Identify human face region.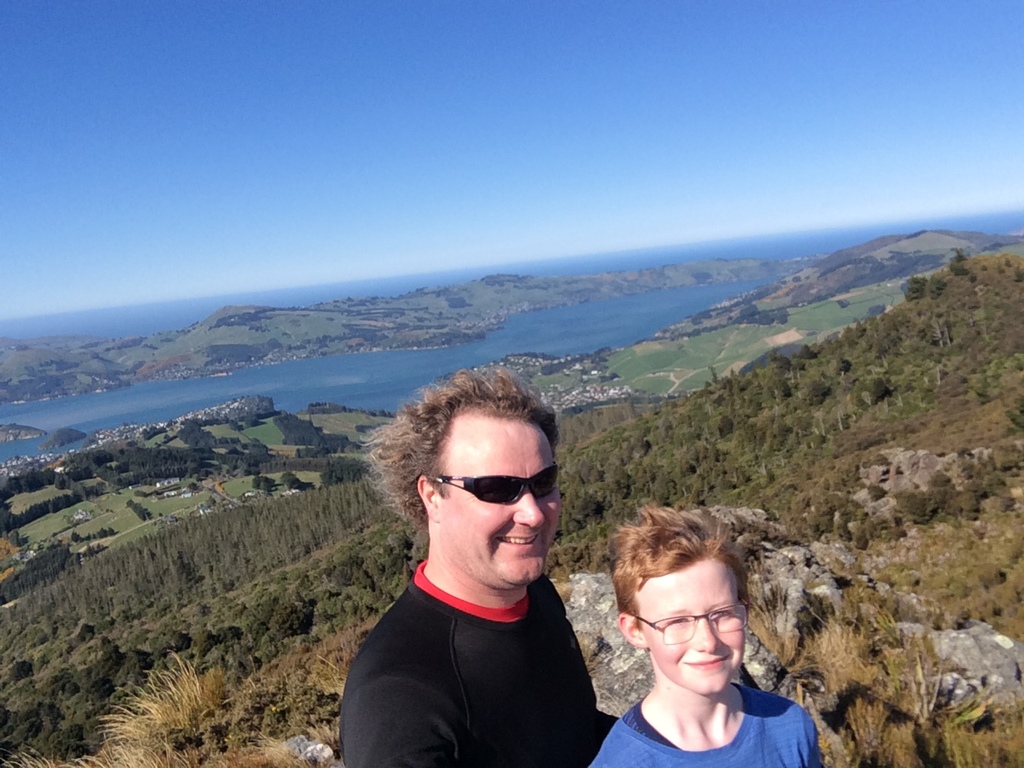
Region: bbox=(441, 422, 569, 581).
